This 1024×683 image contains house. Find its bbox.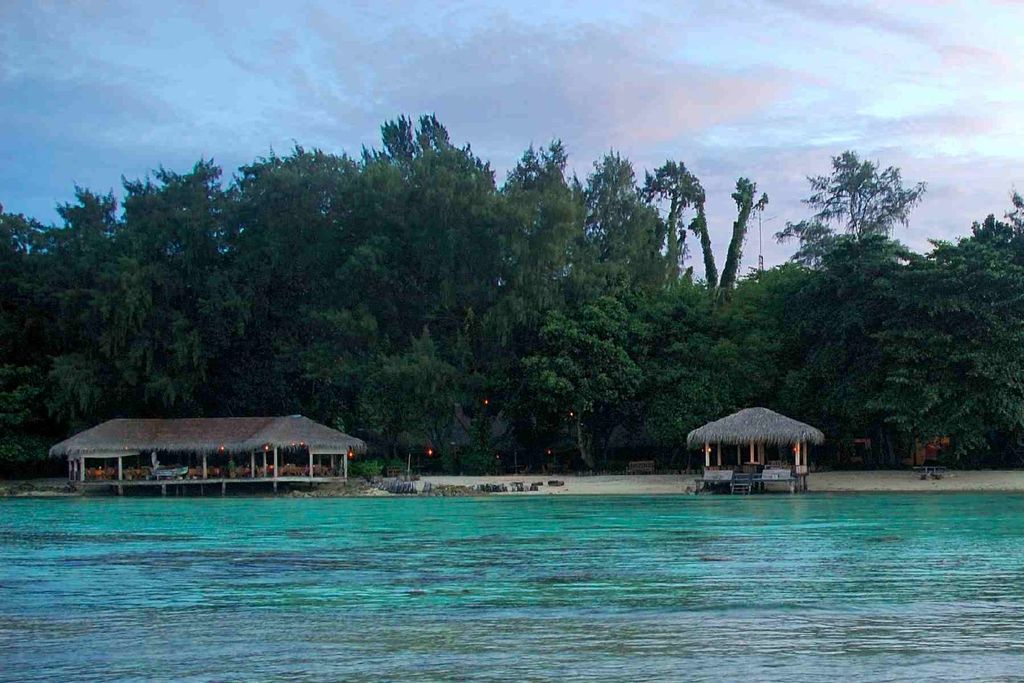
box=[619, 457, 655, 474].
